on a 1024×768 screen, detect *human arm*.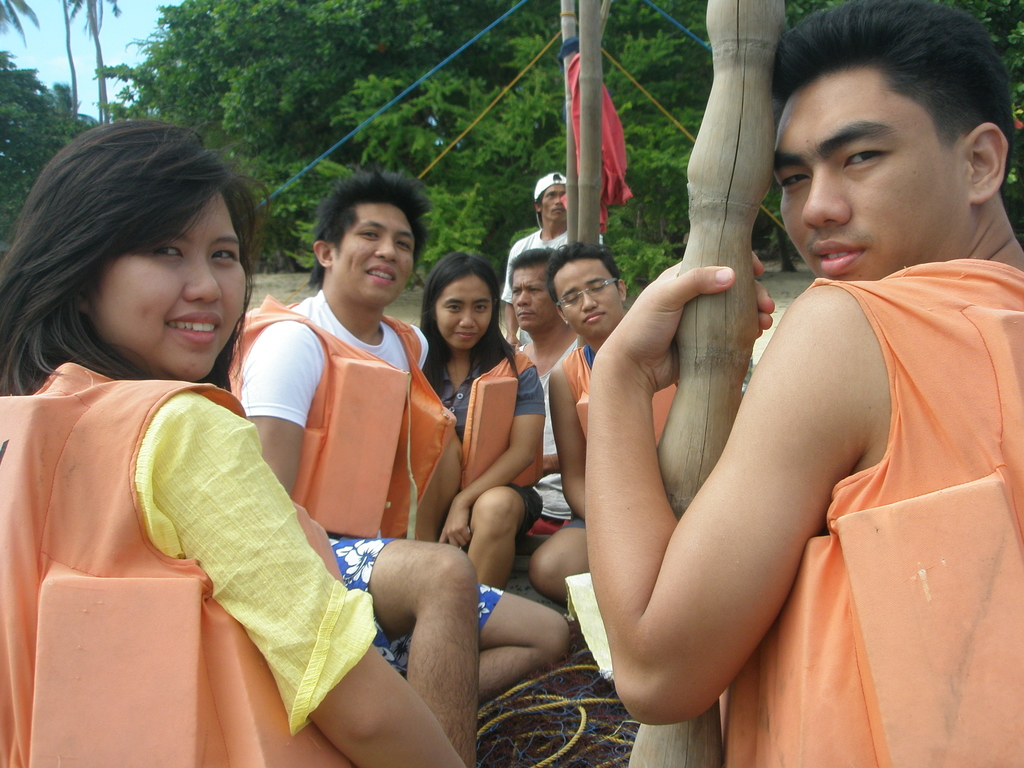
(137, 387, 462, 767).
